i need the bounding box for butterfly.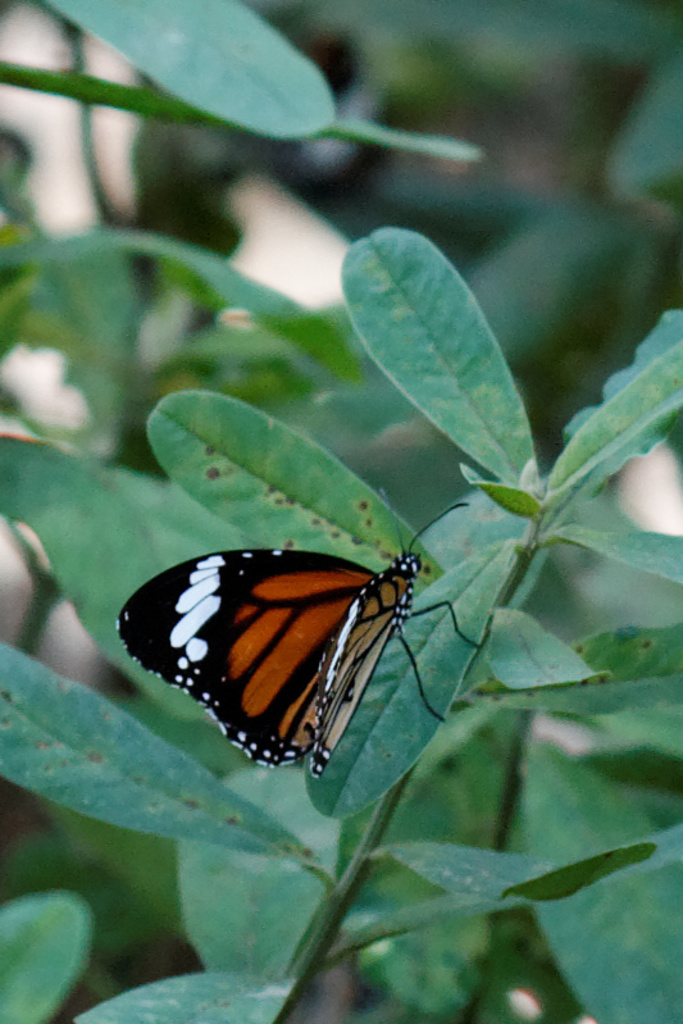
Here it is: box(115, 500, 487, 783).
